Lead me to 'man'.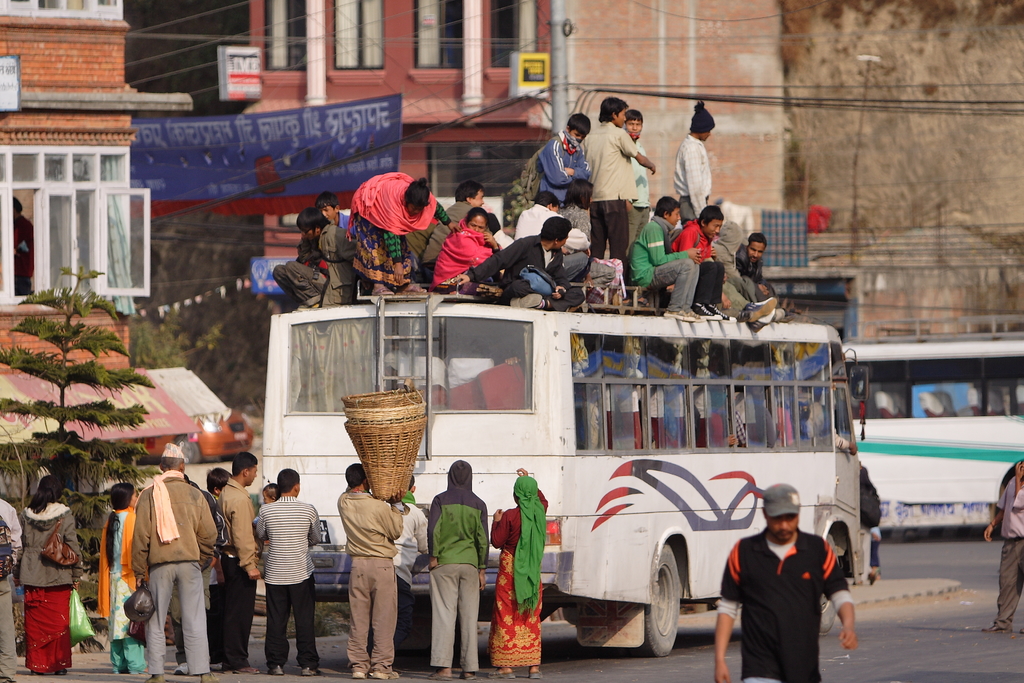
Lead to l=129, t=441, r=214, b=682.
